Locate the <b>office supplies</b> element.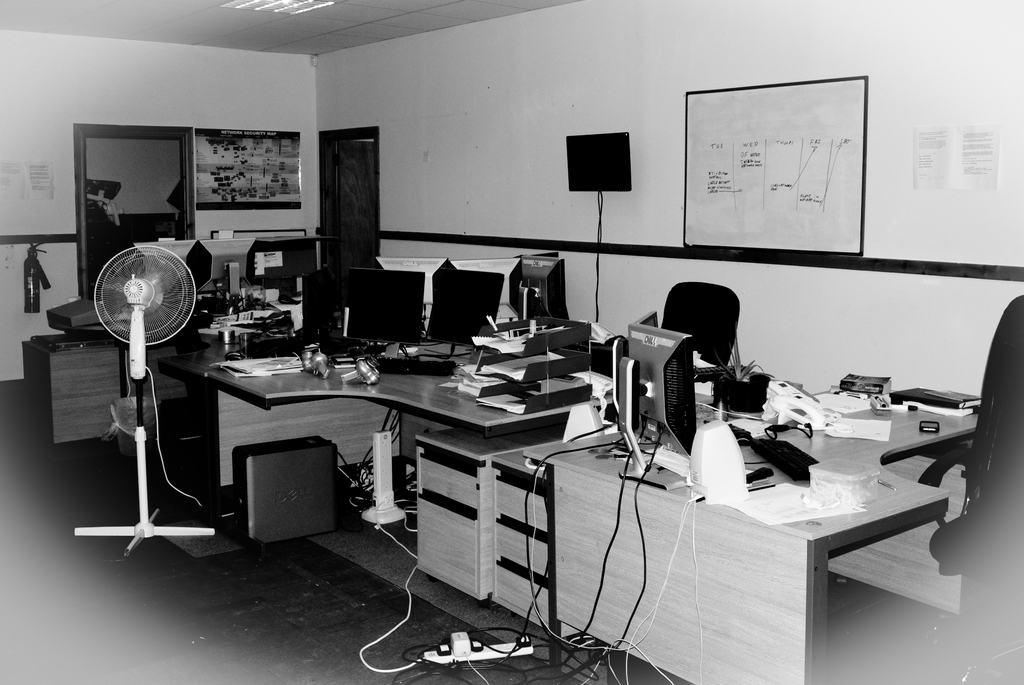
Element bbox: (407, 420, 947, 684).
